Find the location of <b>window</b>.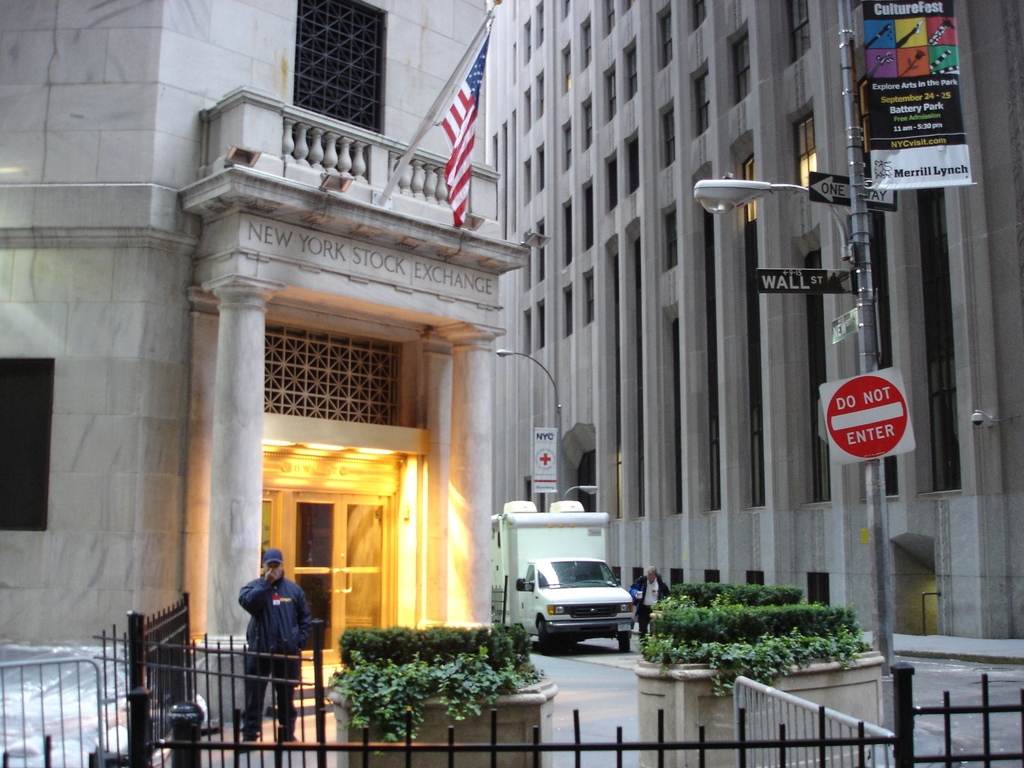
Location: select_region(783, 101, 813, 187).
